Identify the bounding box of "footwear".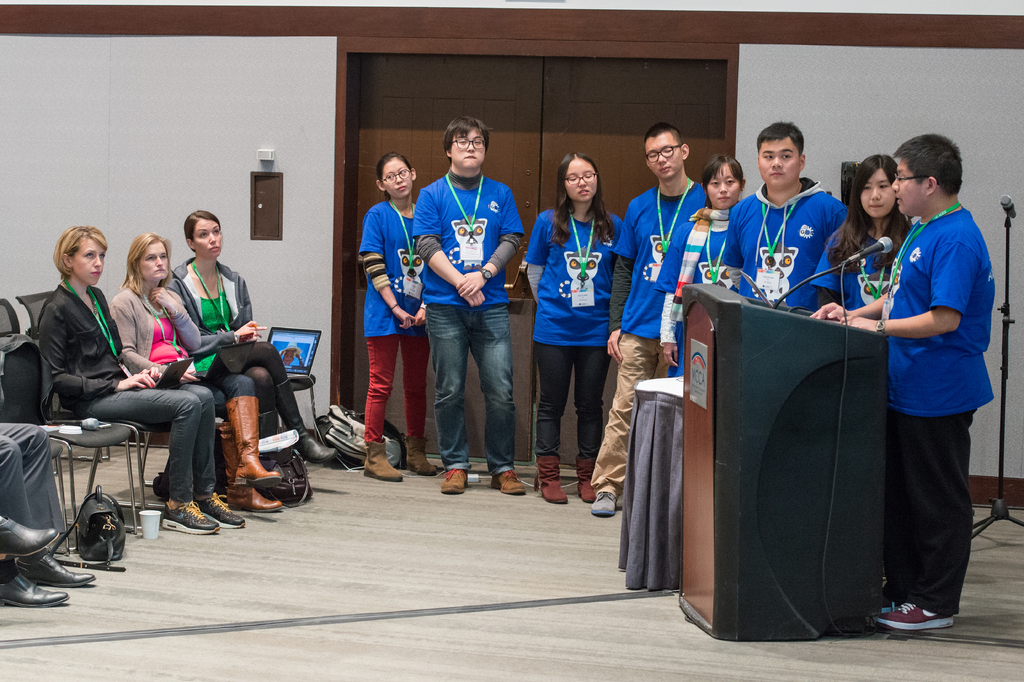
BBox(15, 549, 94, 586).
